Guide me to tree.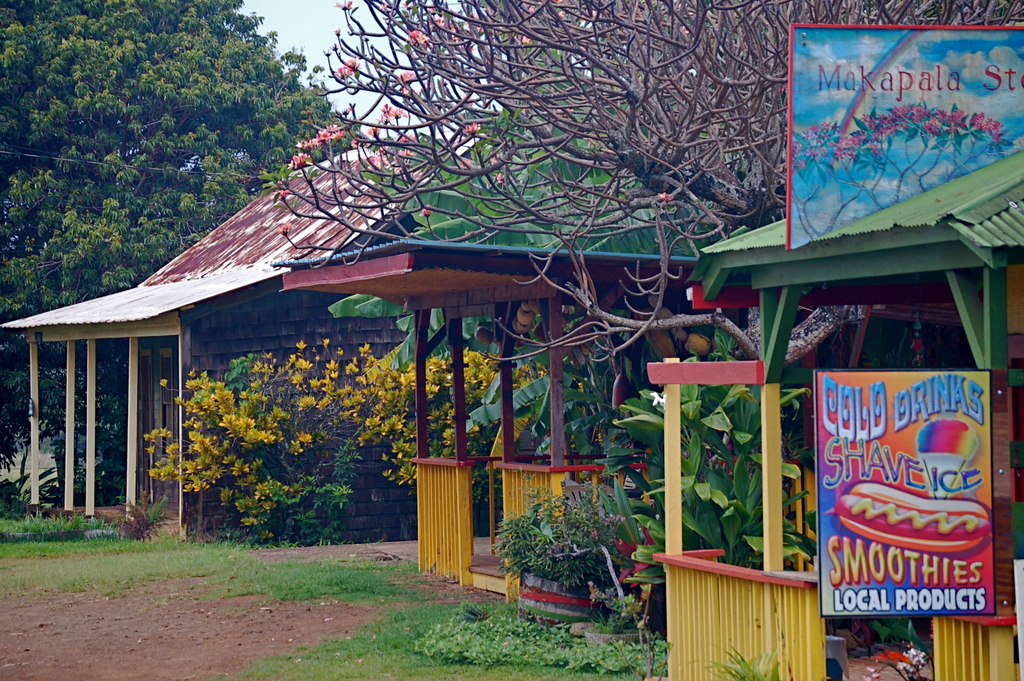
Guidance: locate(0, 3, 351, 324).
